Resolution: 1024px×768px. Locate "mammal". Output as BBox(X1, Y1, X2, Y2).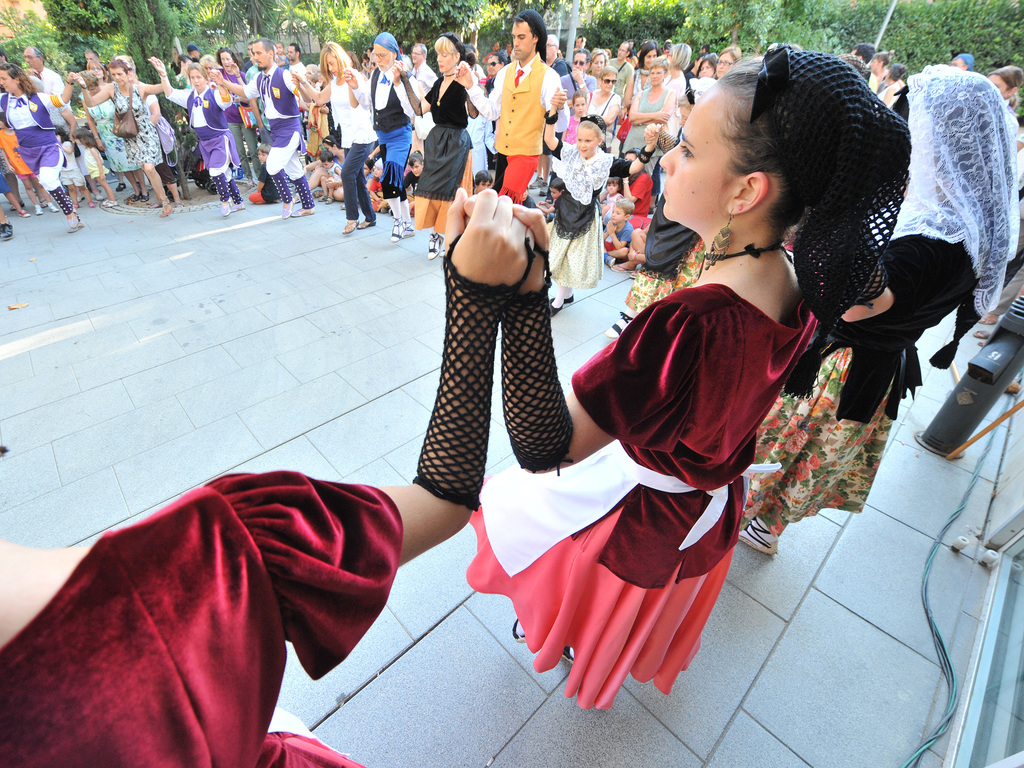
BBox(724, 66, 1017, 556).
